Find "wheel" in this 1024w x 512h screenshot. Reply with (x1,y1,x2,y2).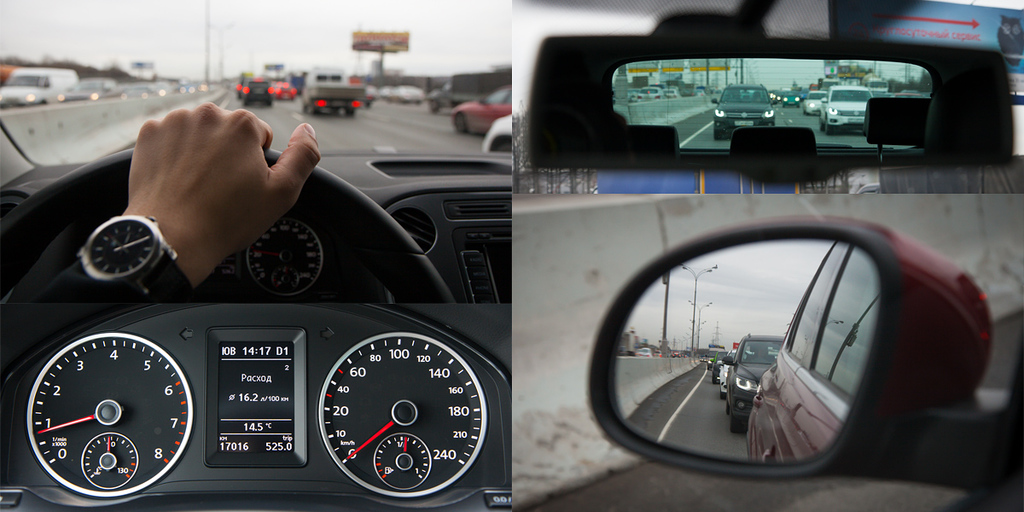
(340,105,355,115).
